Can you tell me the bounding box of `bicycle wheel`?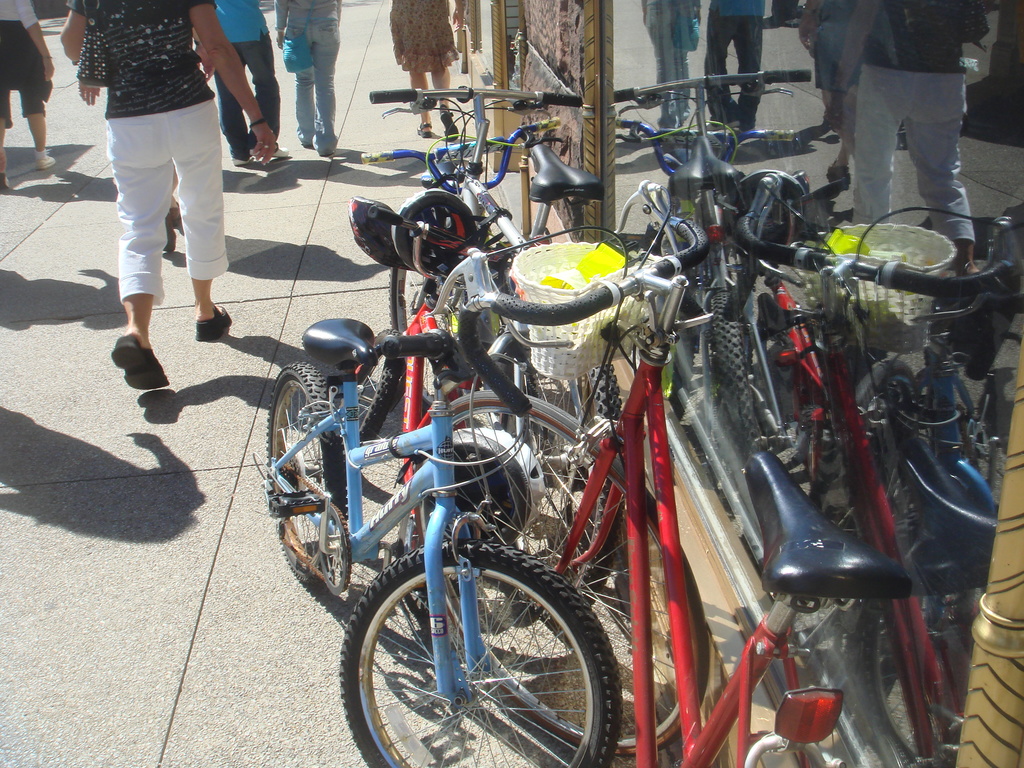
338, 544, 622, 767.
